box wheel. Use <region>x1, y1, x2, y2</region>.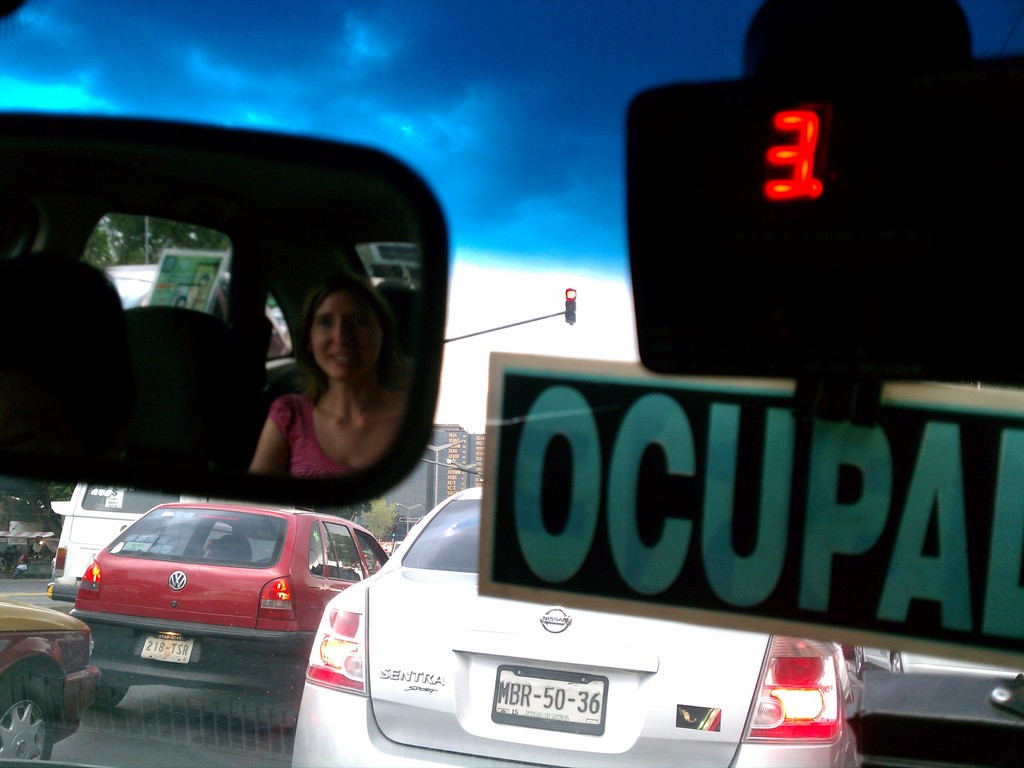
<region>88, 685, 130, 710</region>.
